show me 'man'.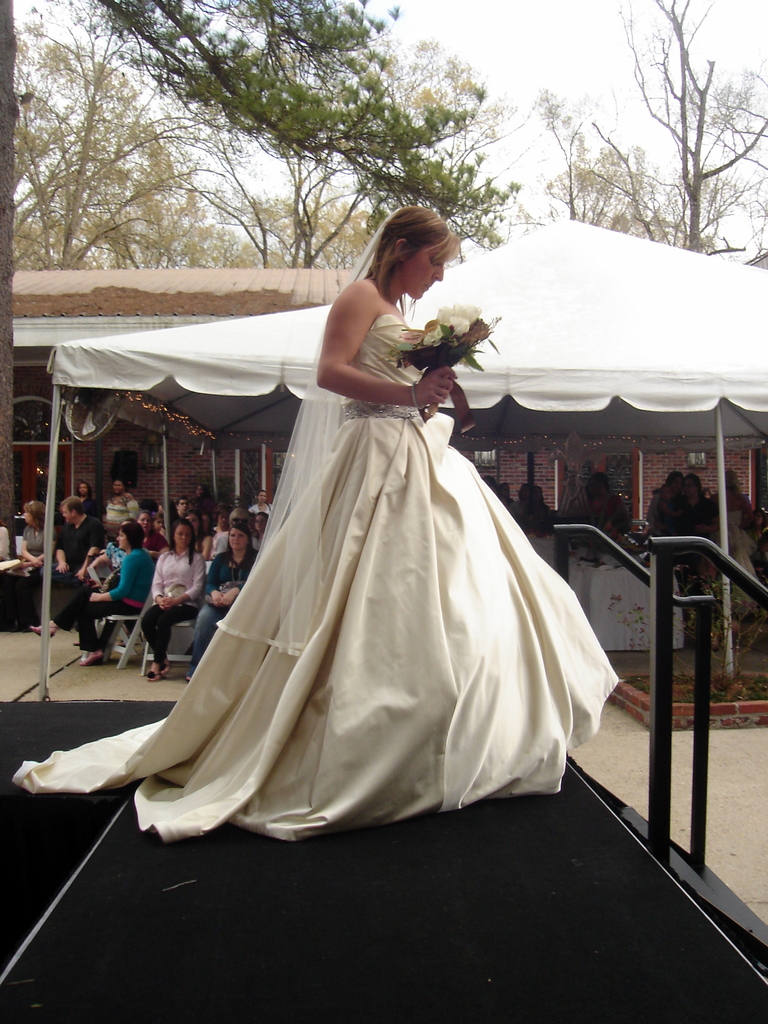
'man' is here: 168:494:189:524.
